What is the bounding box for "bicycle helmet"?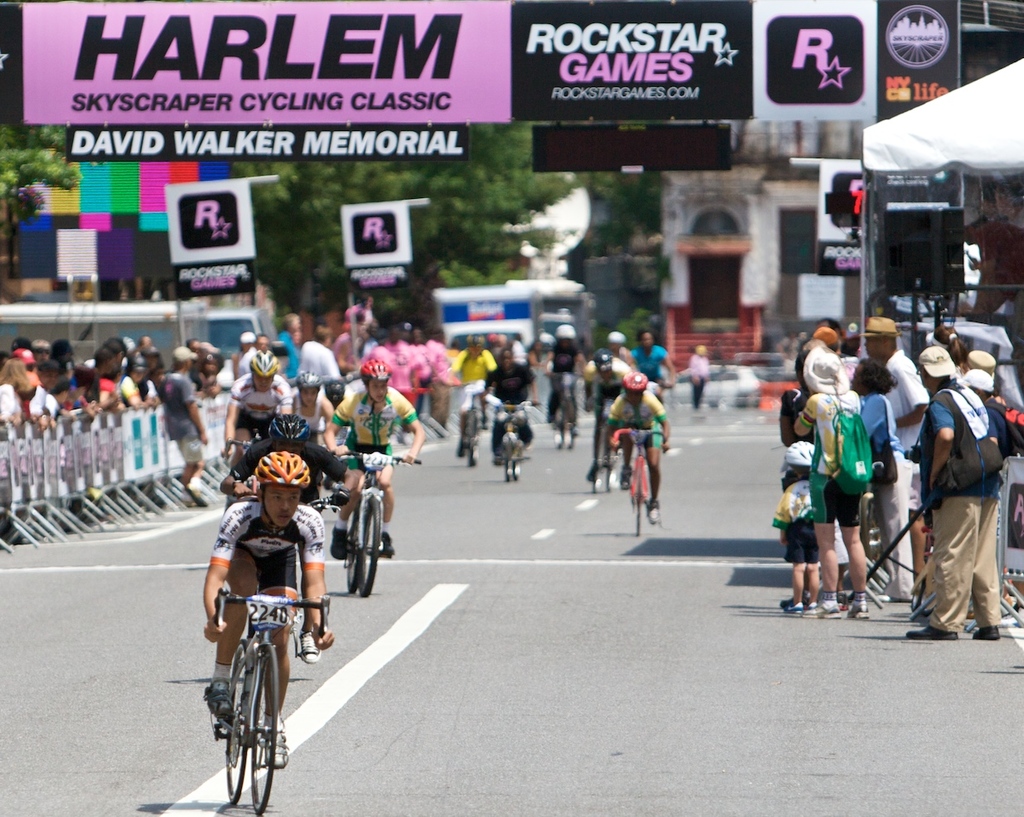
299,372,316,389.
